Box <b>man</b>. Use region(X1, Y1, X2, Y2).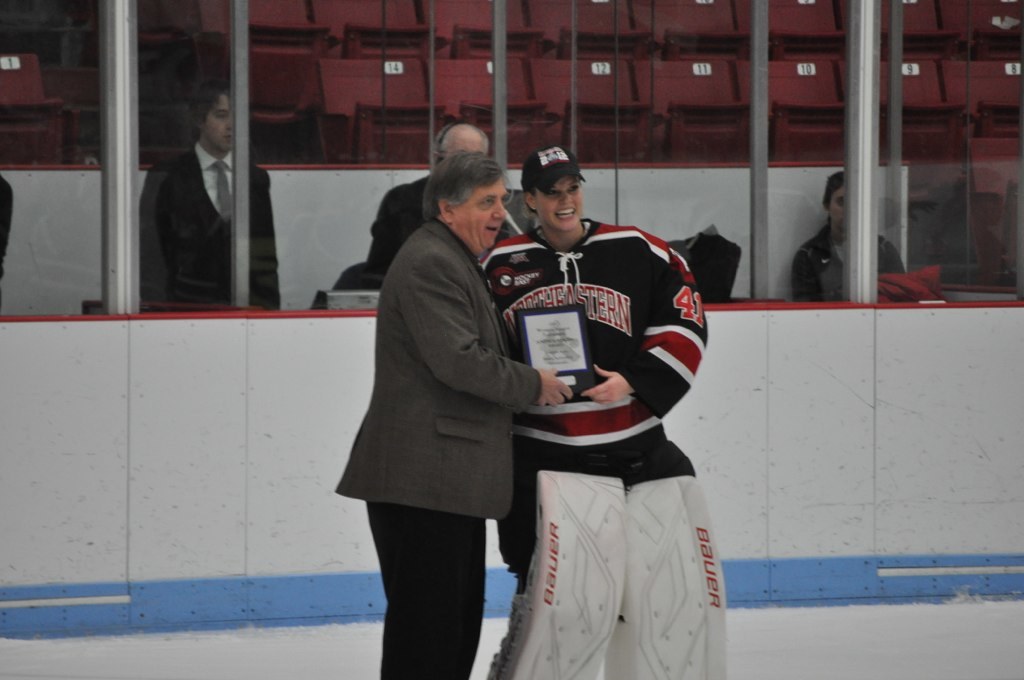
region(136, 79, 278, 312).
